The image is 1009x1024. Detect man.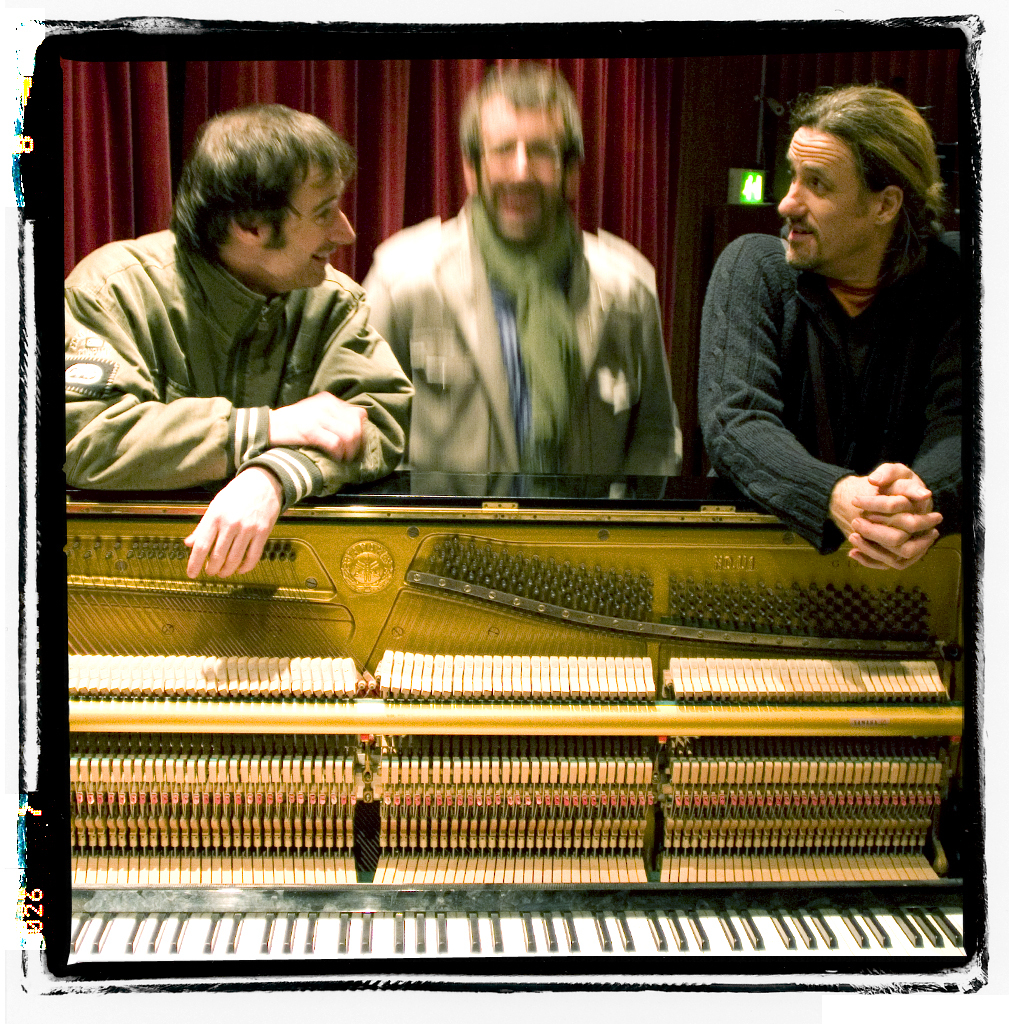
Detection: bbox(63, 97, 421, 583).
